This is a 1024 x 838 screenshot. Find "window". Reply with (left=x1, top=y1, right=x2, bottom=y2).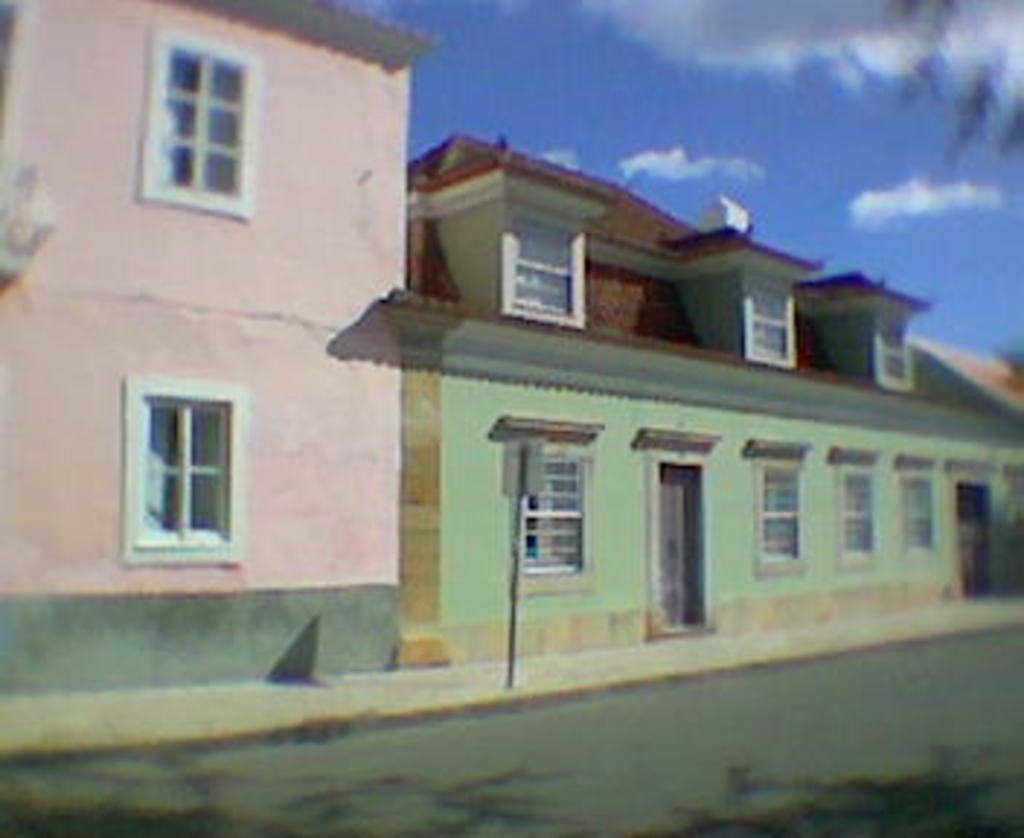
(left=838, top=463, right=881, bottom=564).
